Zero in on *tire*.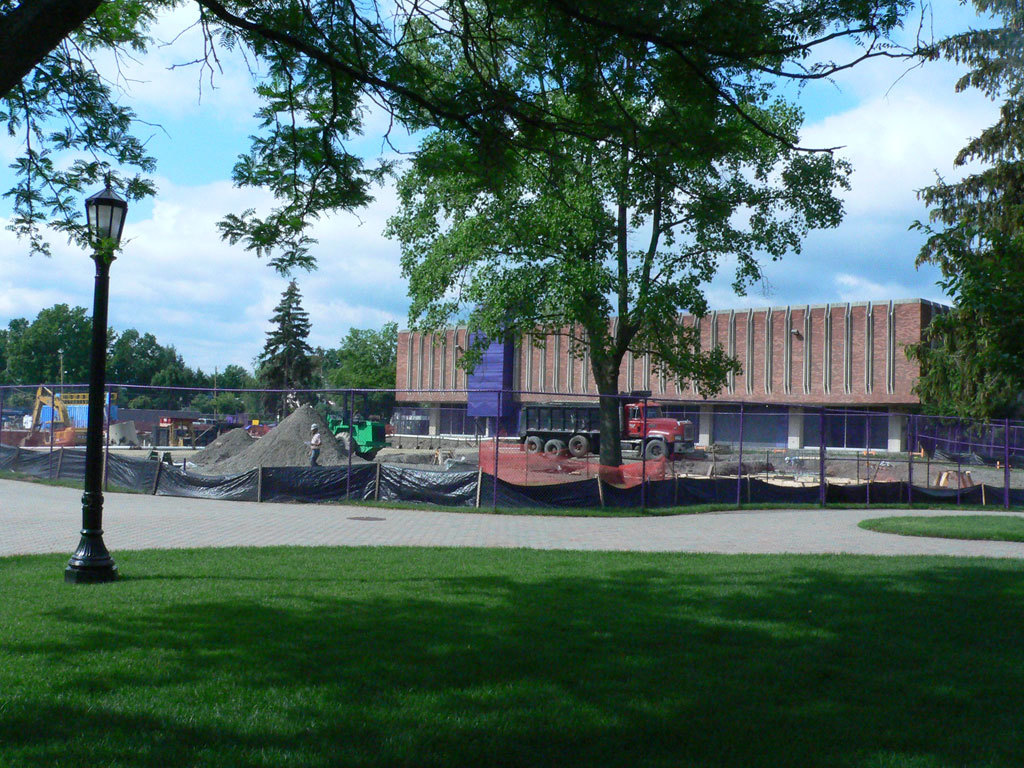
Zeroed in: rect(523, 438, 540, 454).
